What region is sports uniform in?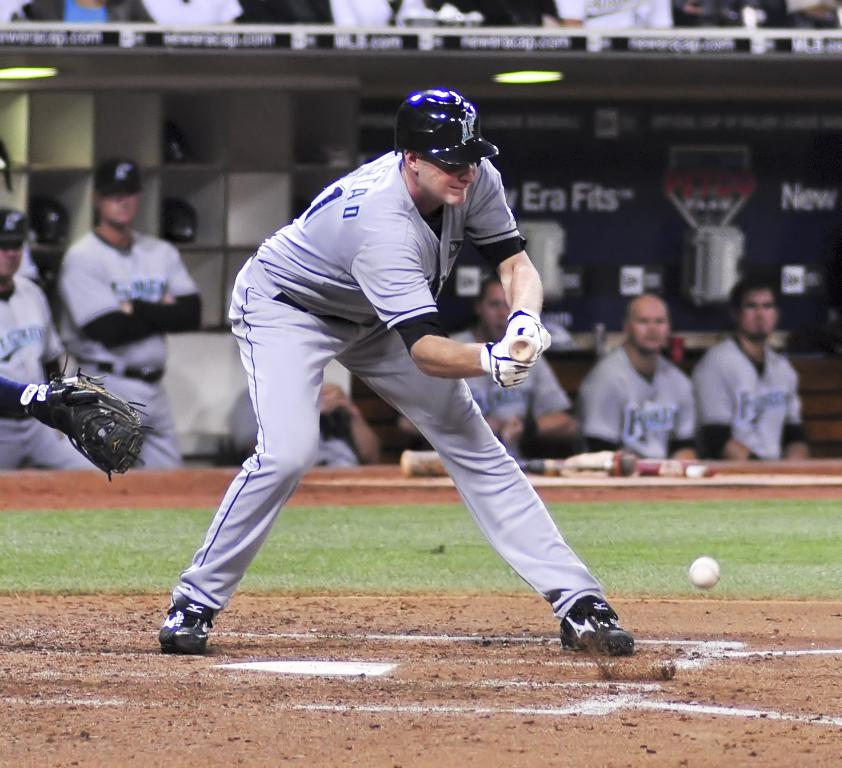
bbox(0, 202, 96, 473).
